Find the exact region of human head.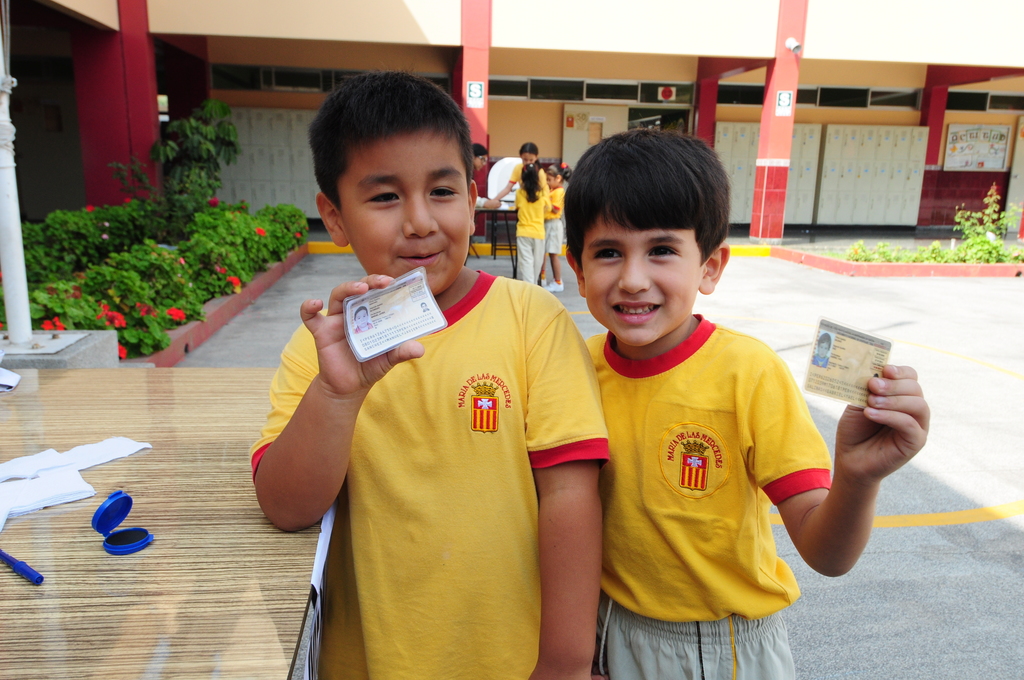
Exact region: bbox=(817, 332, 831, 358).
